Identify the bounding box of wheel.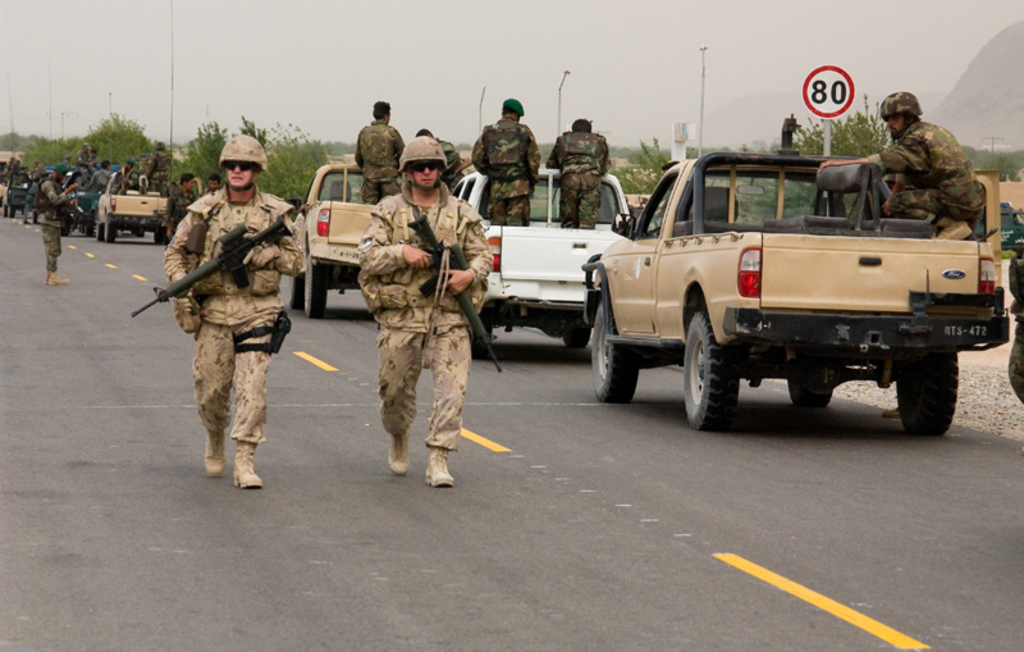
detection(8, 204, 17, 218).
